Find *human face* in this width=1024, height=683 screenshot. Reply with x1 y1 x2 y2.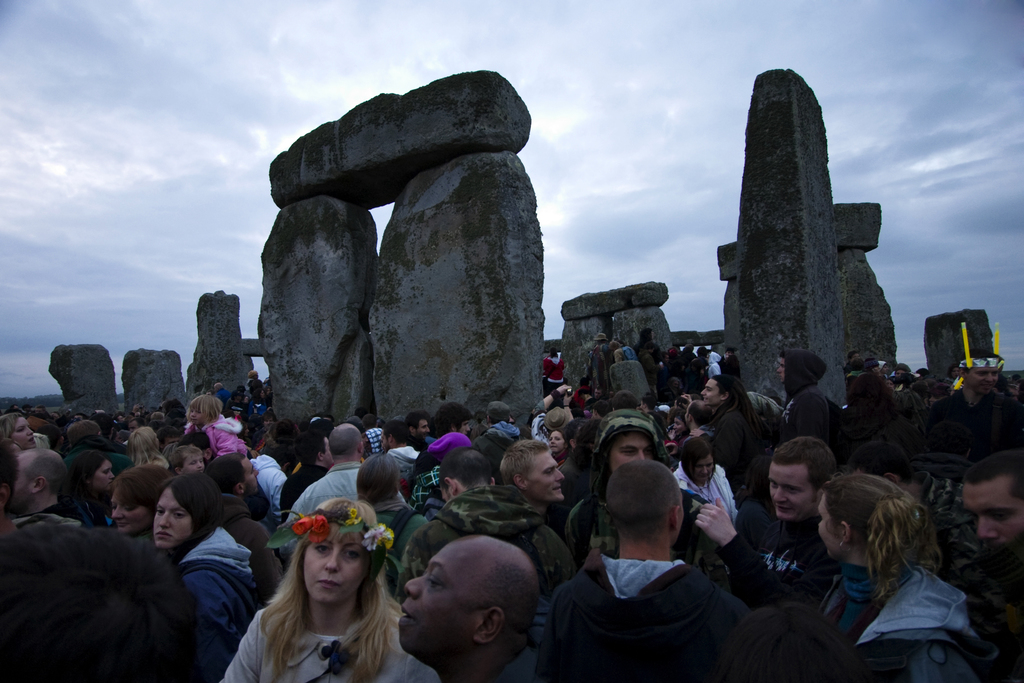
696 379 719 406.
